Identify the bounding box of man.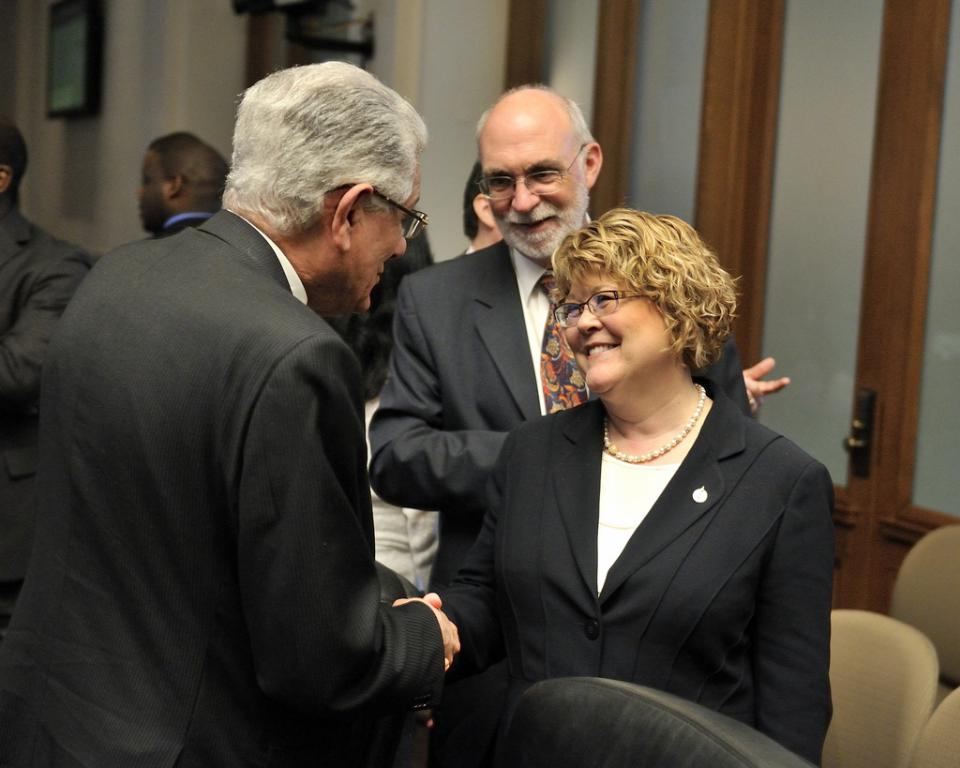
[x1=137, y1=126, x2=233, y2=239].
